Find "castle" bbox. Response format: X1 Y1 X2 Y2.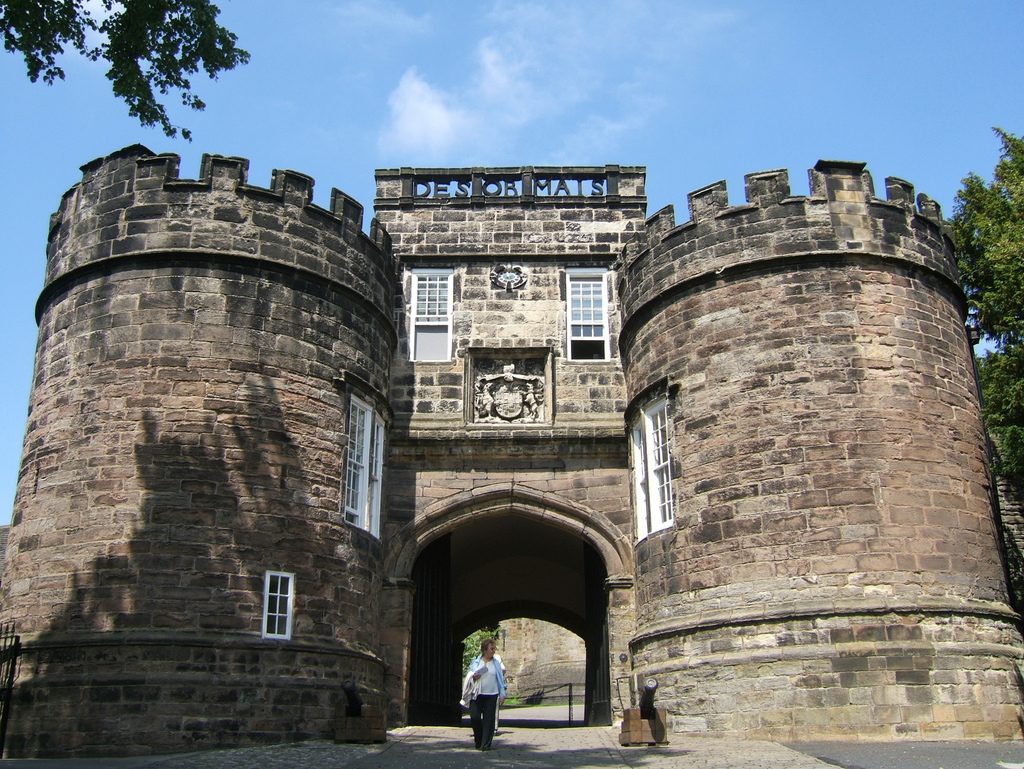
1 92 1020 752.
